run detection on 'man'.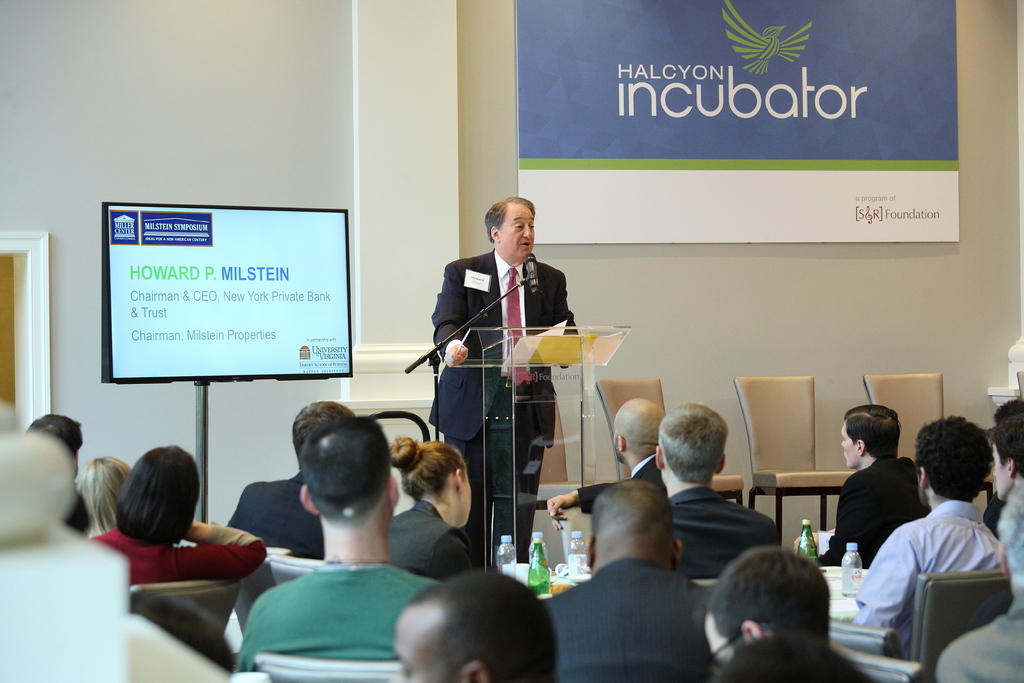
Result: (x1=542, y1=479, x2=707, y2=682).
